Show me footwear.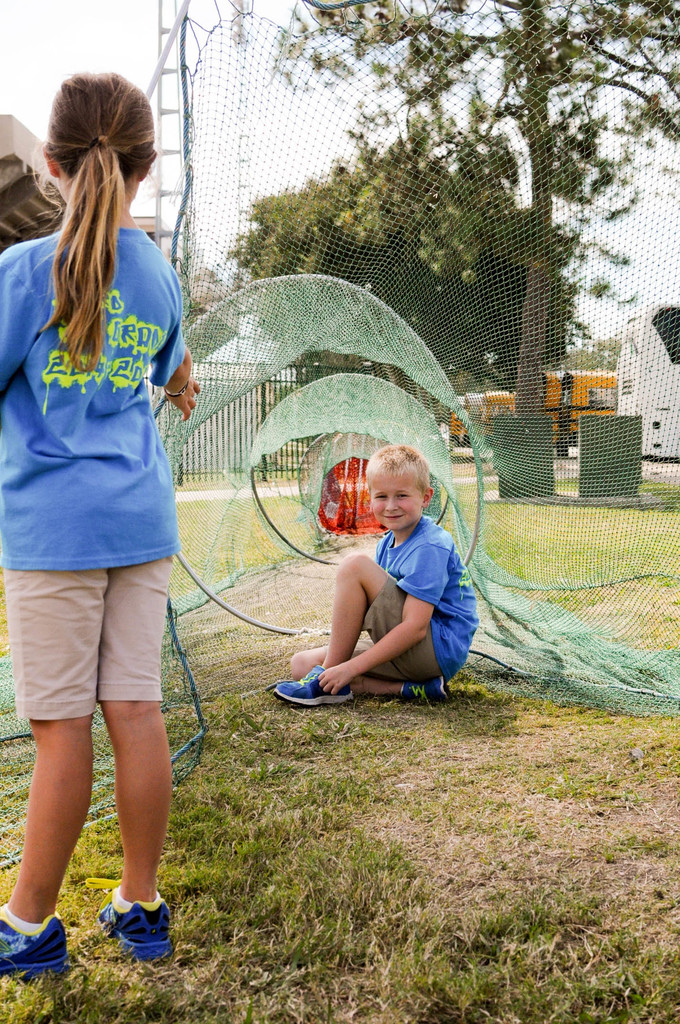
footwear is here: detection(95, 884, 174, 962).
